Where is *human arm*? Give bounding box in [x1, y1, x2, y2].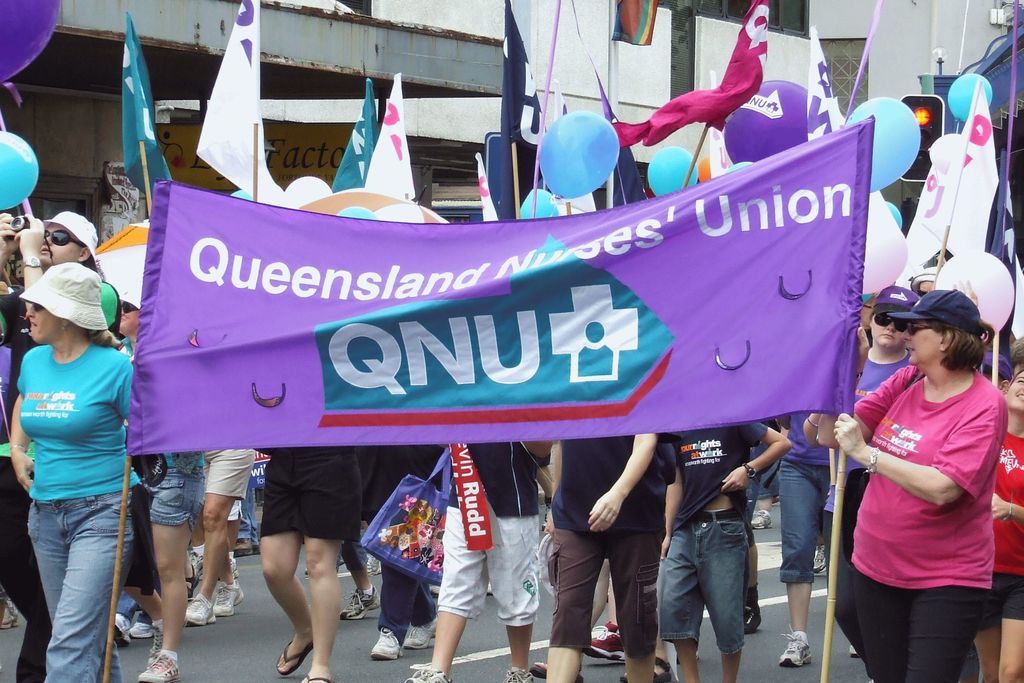
[8, 348, 42, 499].
